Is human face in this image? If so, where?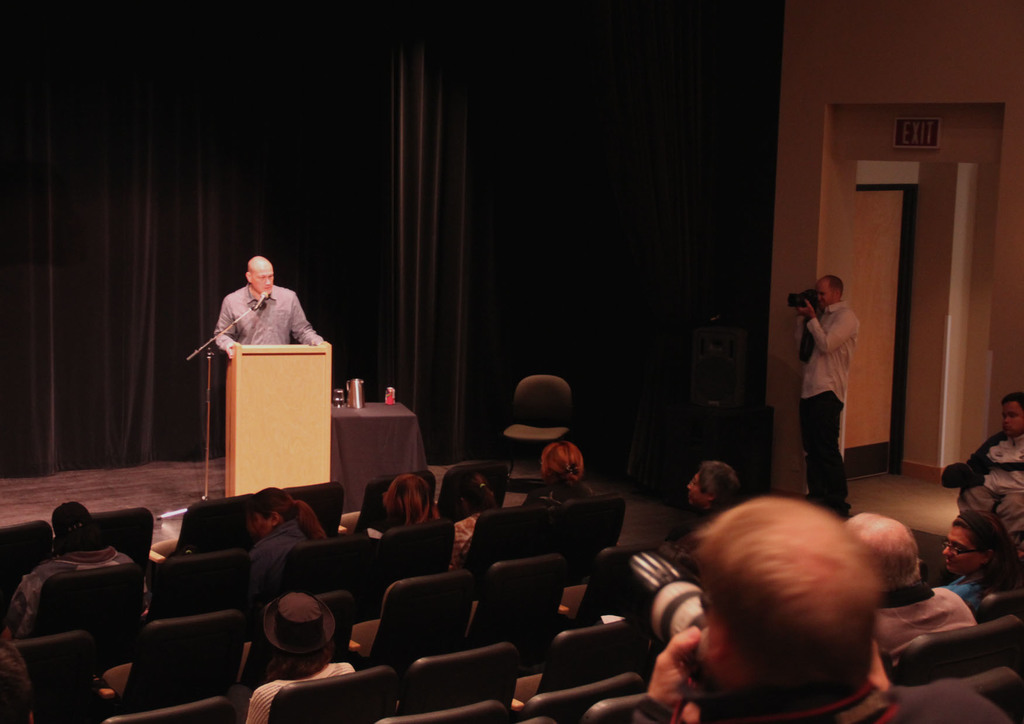
Yes, at x1=812 y1=277 x2=832 y2=308.
